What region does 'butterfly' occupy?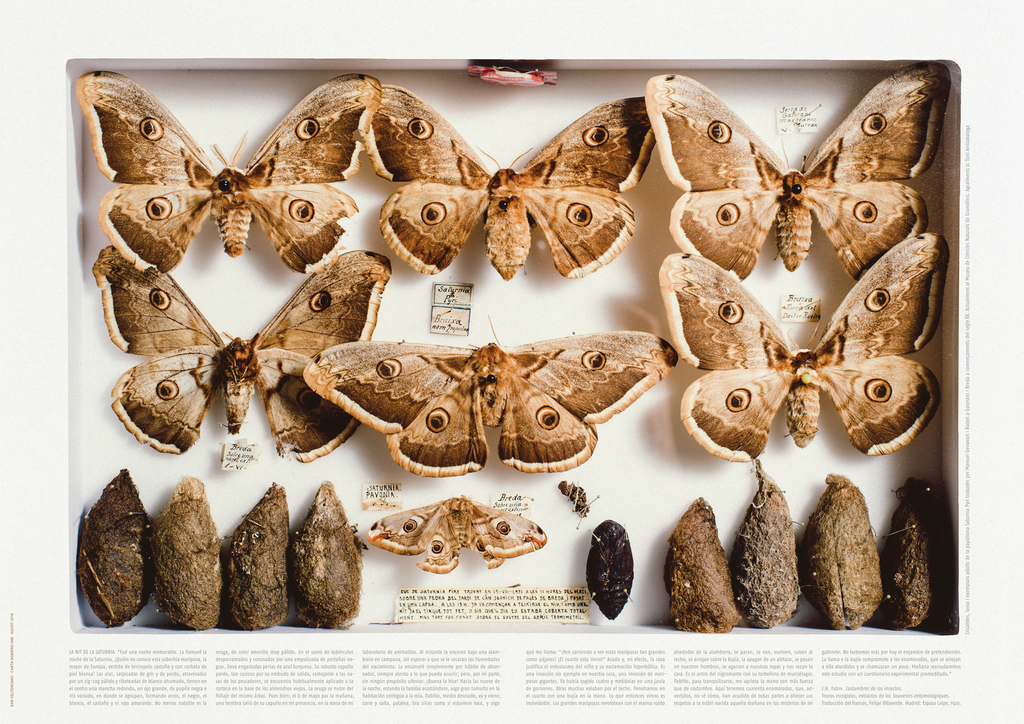
<bbox>73, 70, 375, 279</bbox>.
